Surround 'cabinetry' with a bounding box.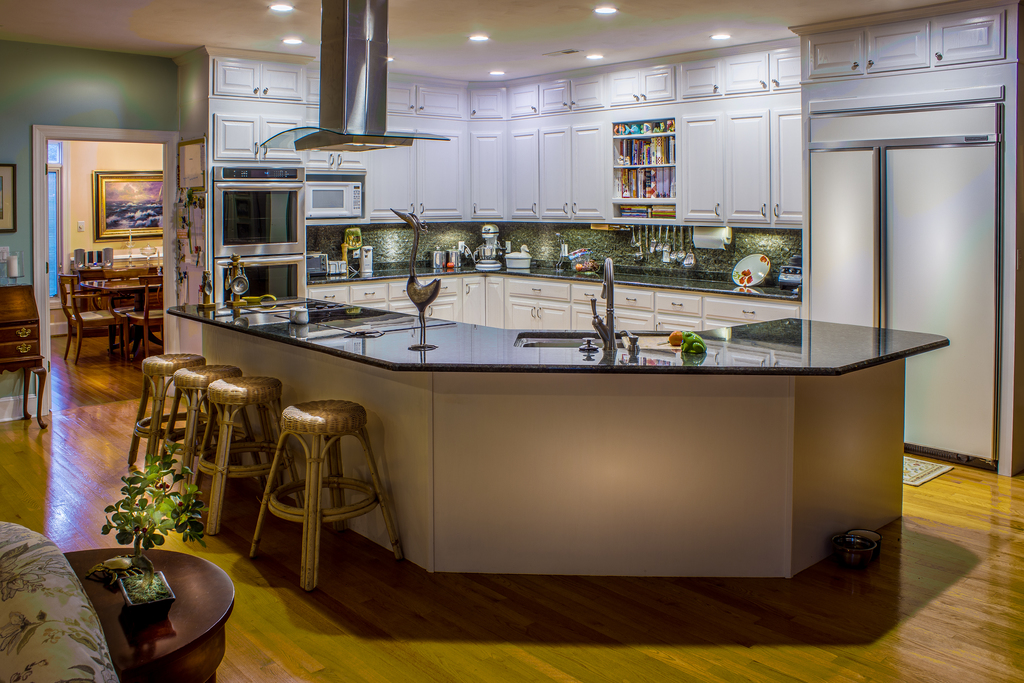
locate(211, 60, 296, 103).
